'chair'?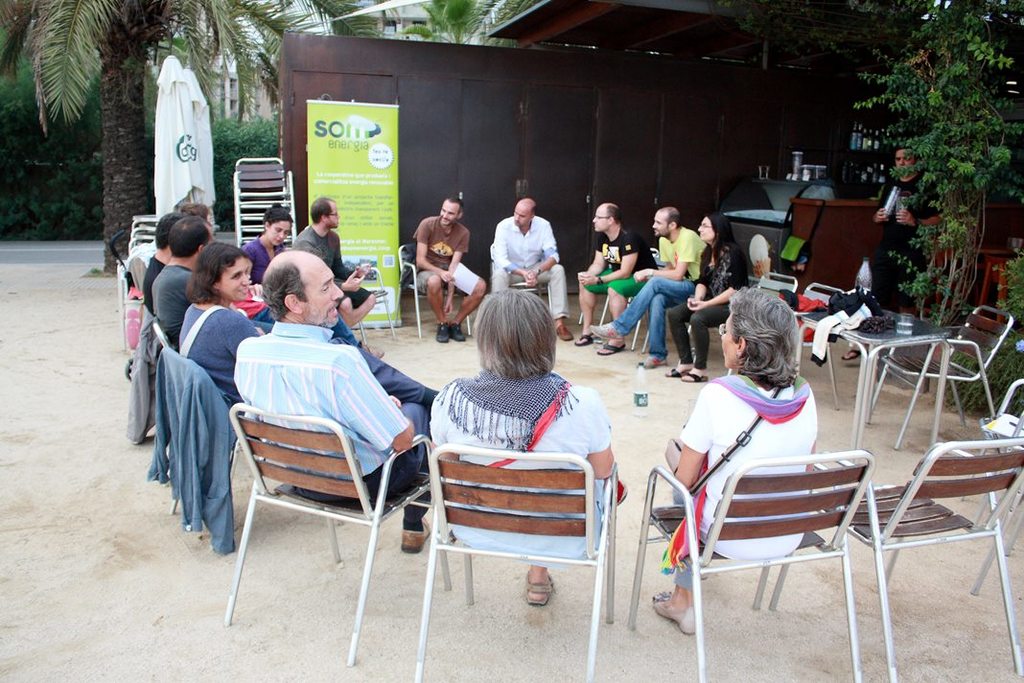
pyautogui.locateOnScreen(971, 384, 1023, 455)
